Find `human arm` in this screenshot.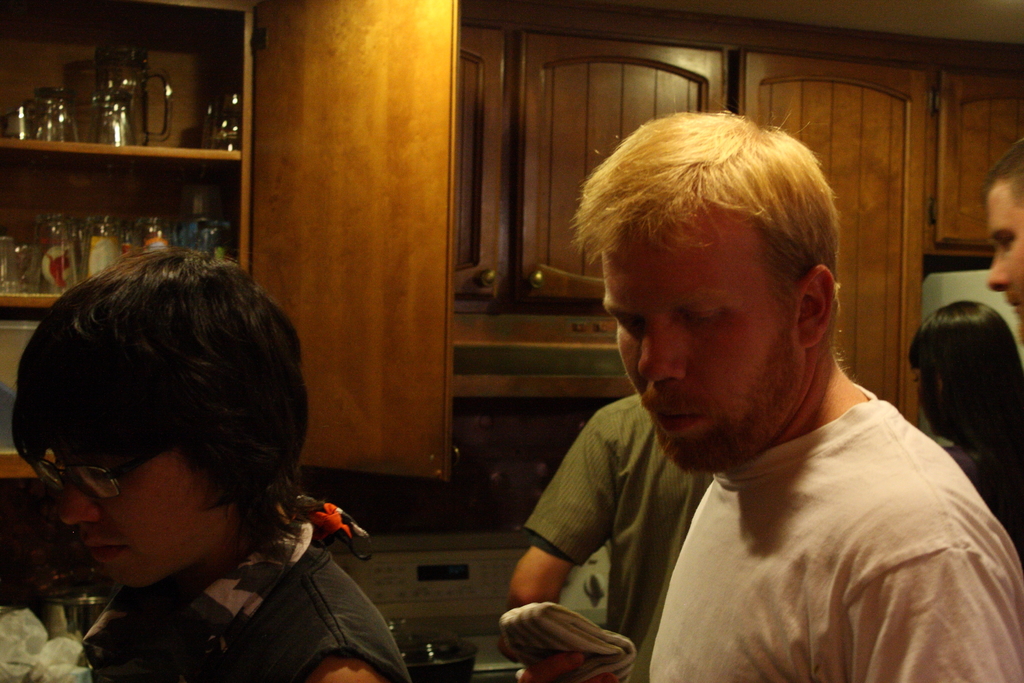
The bounding box for `human arm` is select_region(512, 452, 628, 671).
